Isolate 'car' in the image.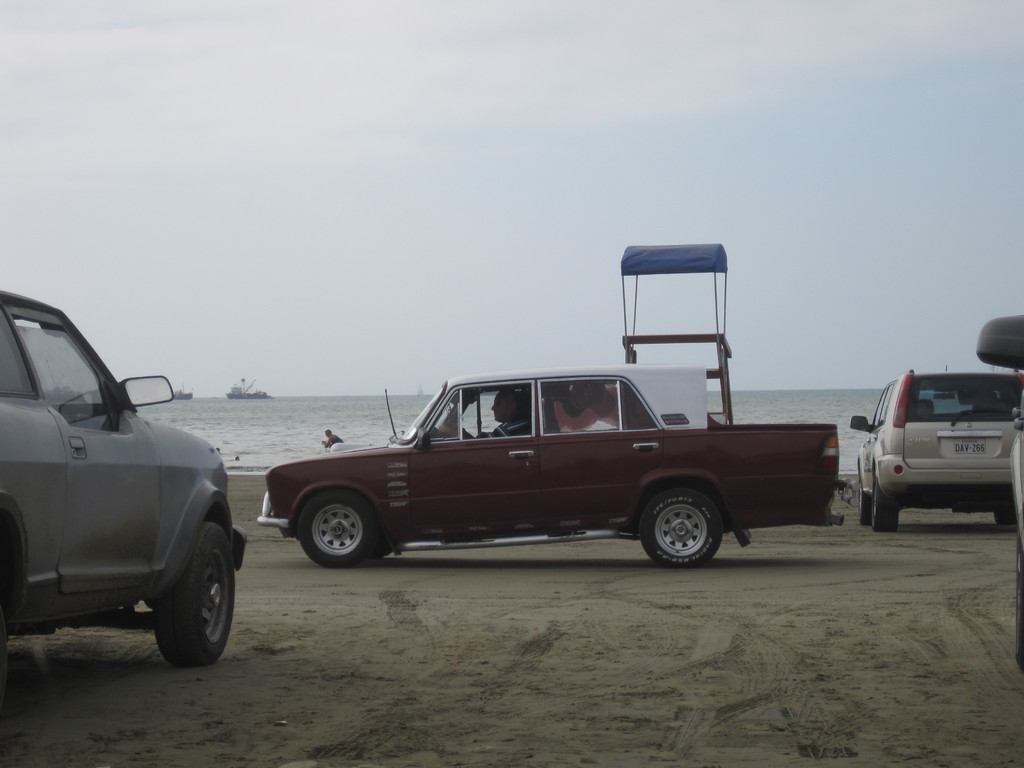
Isolated region: crop(257, 362, 854, 572).
